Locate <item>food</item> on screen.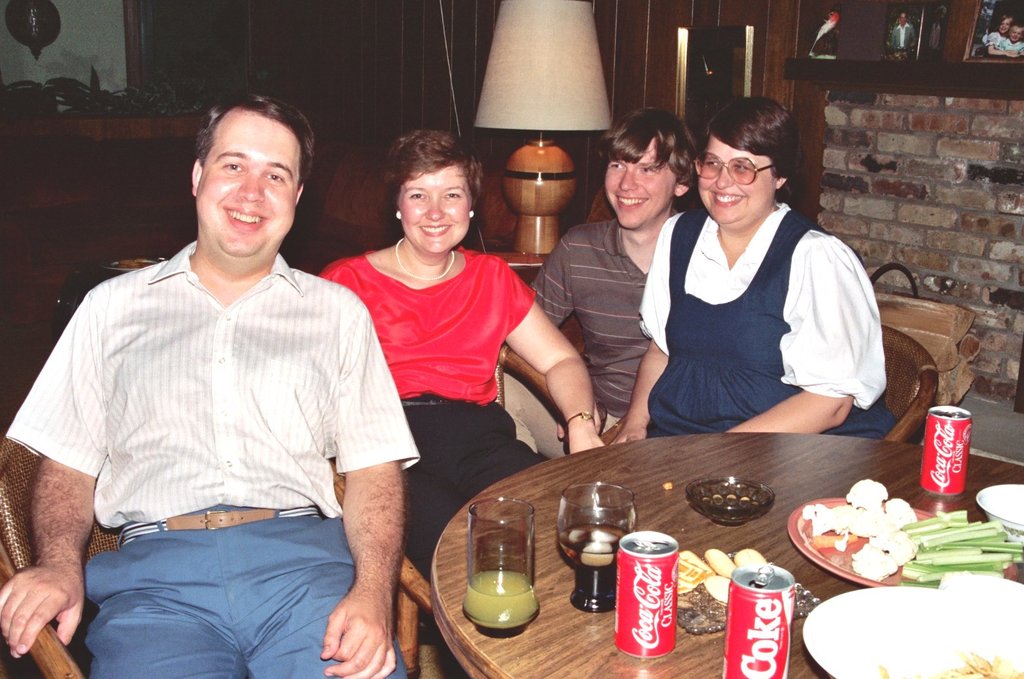
On screen at rect(806, 485, 916, 588).
